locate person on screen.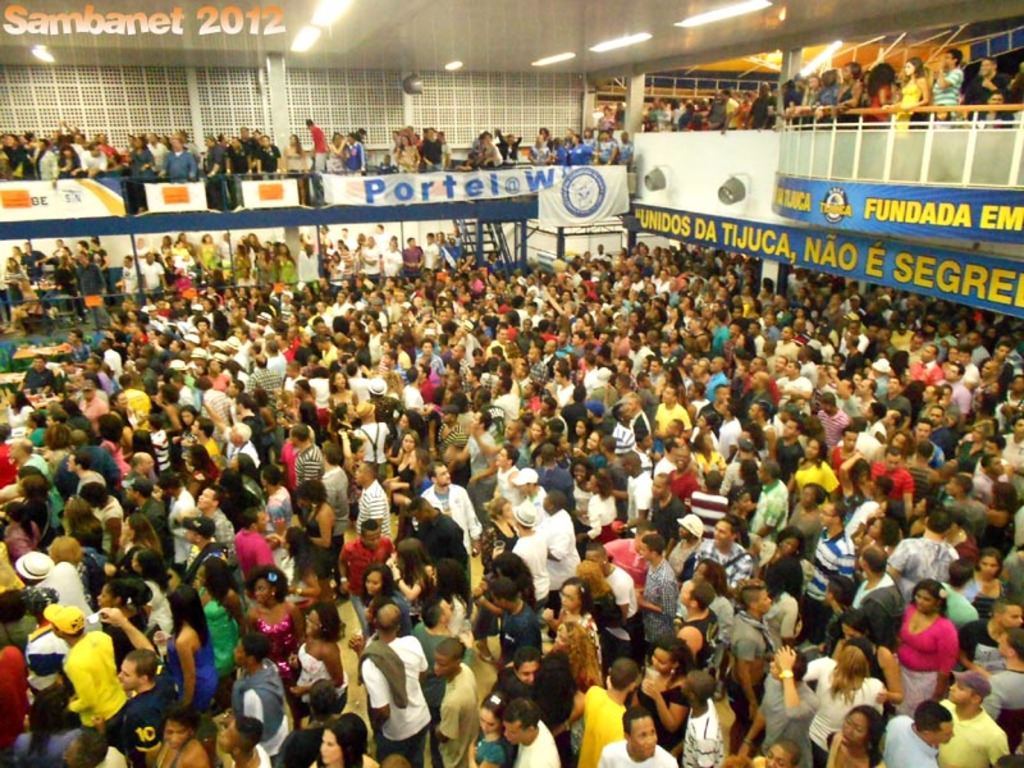
On screen at select_region(515, 508, 553, 603).
